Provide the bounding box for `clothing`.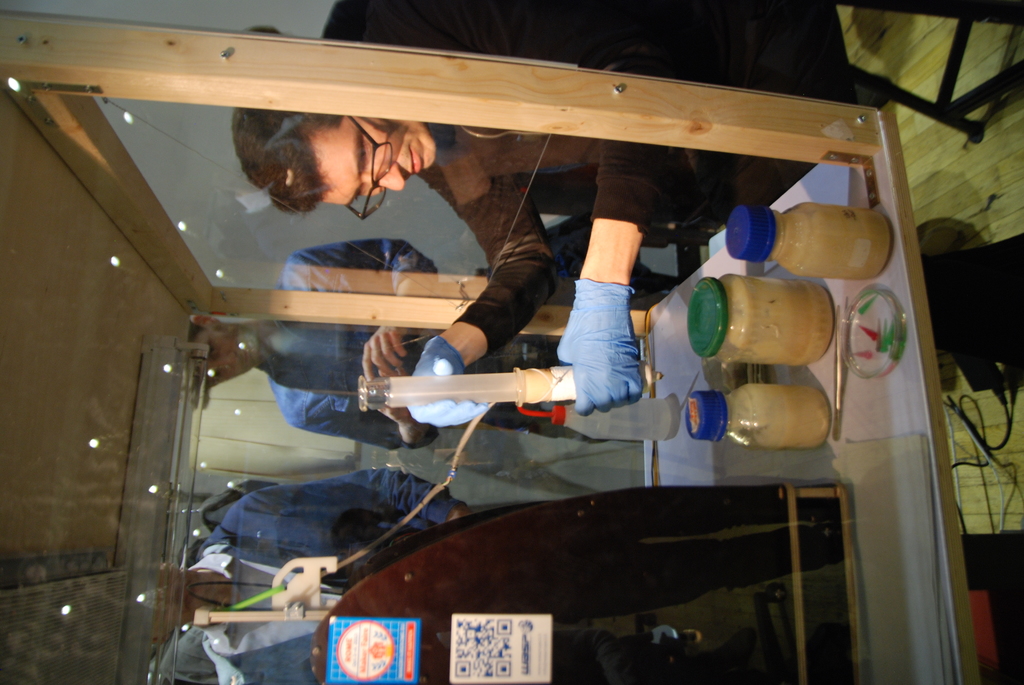
Rect(203, 466, 460, 586).
